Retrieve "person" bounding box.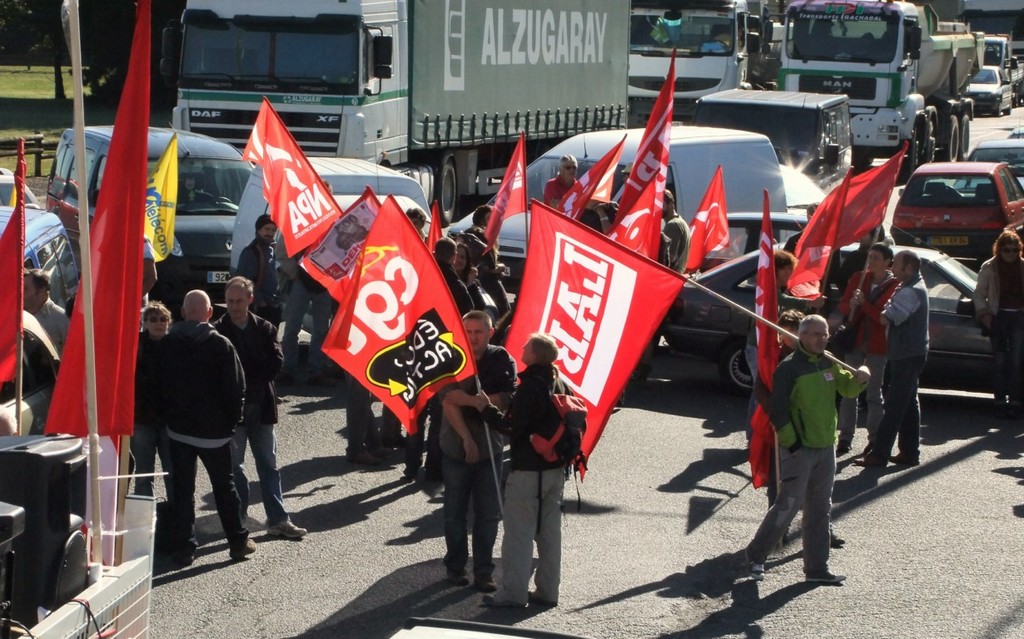
Bounding box: detection(237, 214, 294, 335).
